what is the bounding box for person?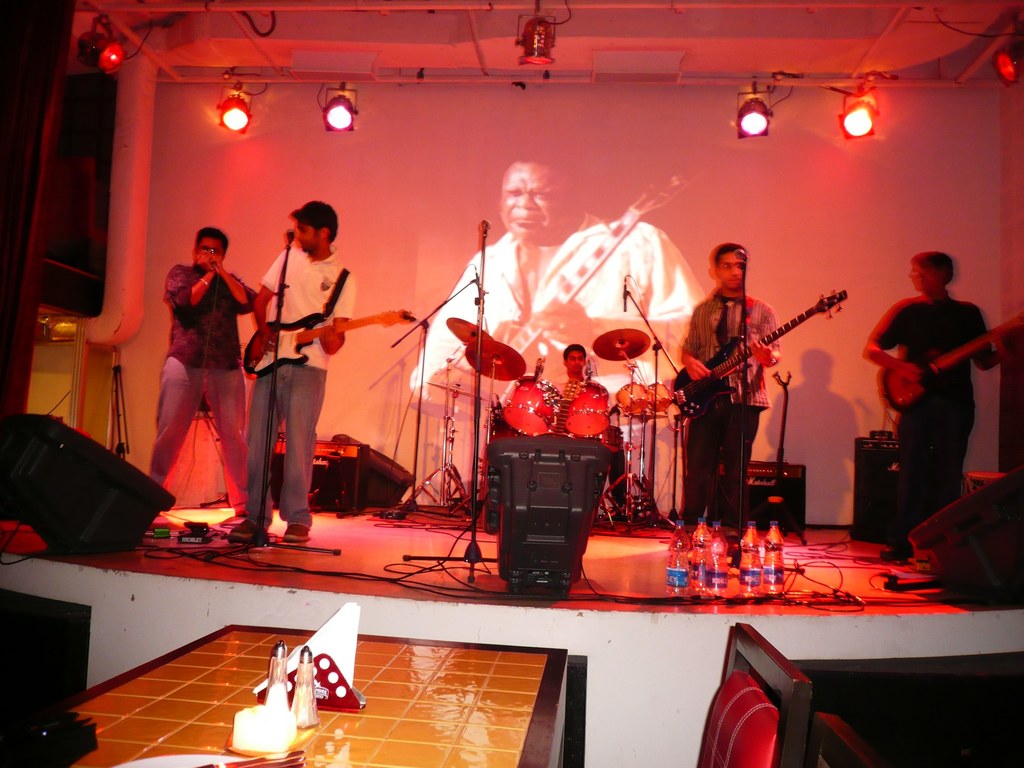
region(145, 225, 255, 522).
